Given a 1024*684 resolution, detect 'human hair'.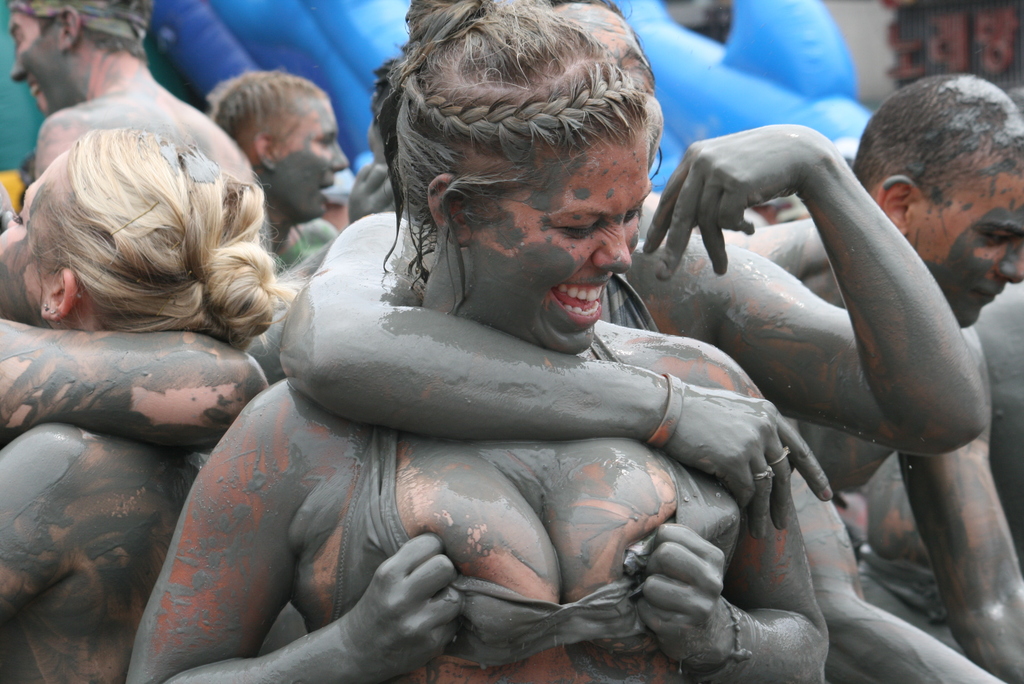
pyautogui.locateOnScreen(378, 0, 653, 319).
